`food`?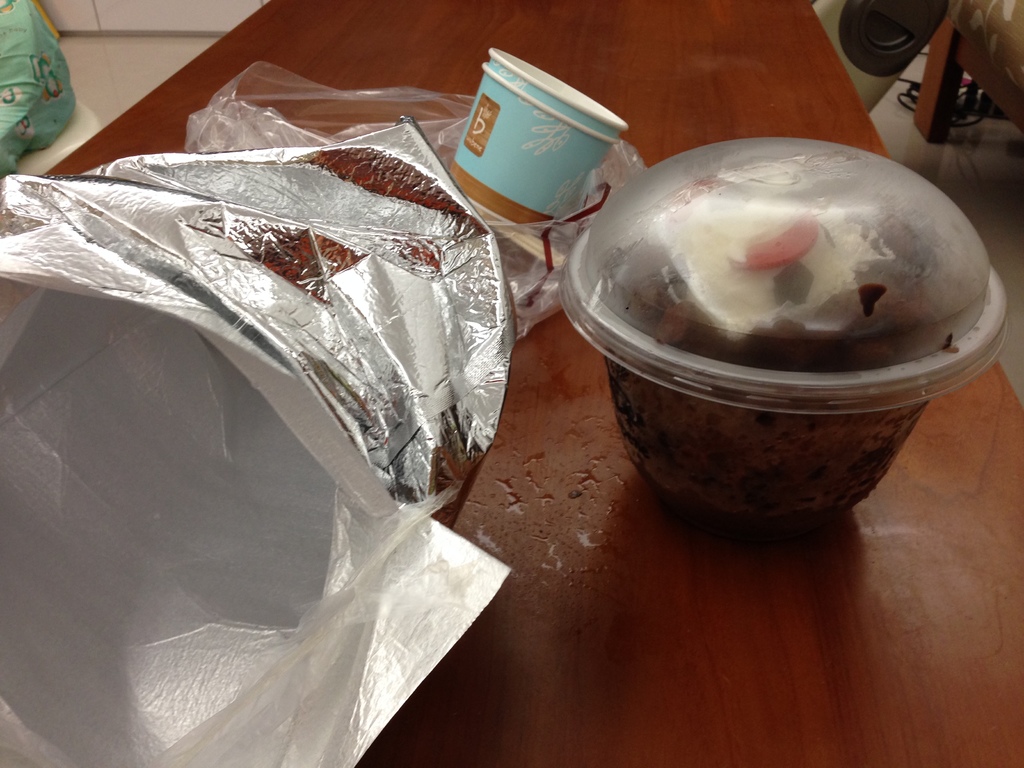
634 150 917 353
